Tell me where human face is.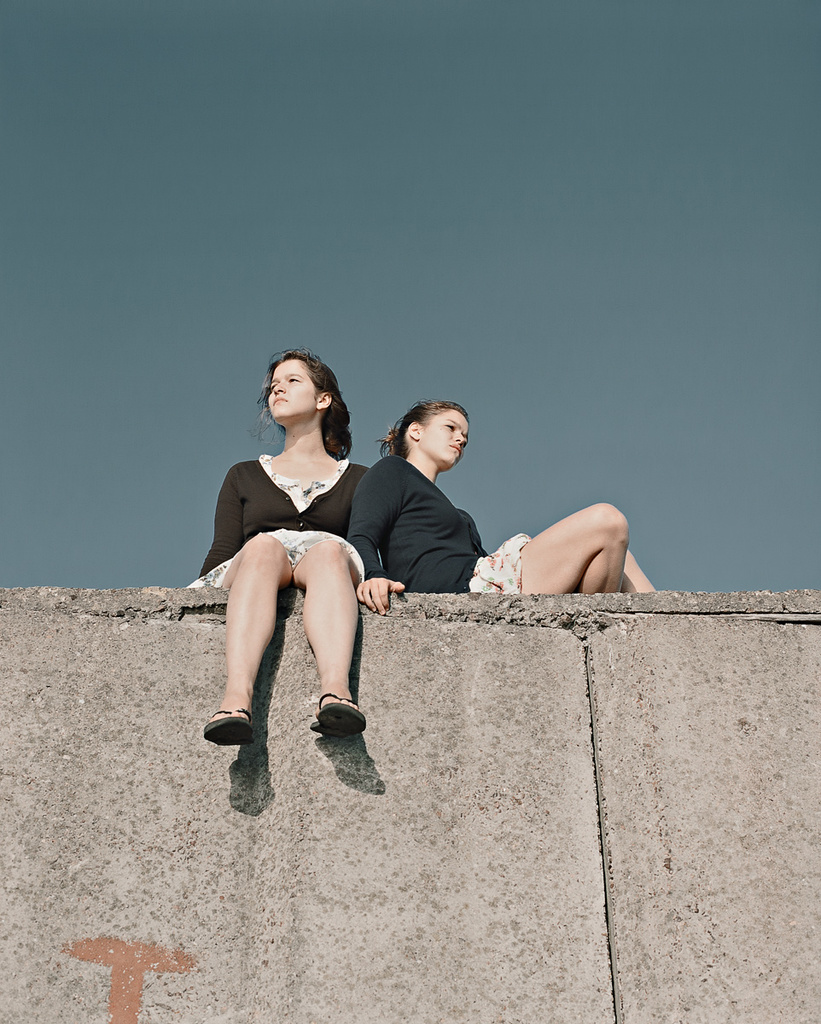
human face is at pyautogui.locateOnScreen(266, 360, 317, 424).
